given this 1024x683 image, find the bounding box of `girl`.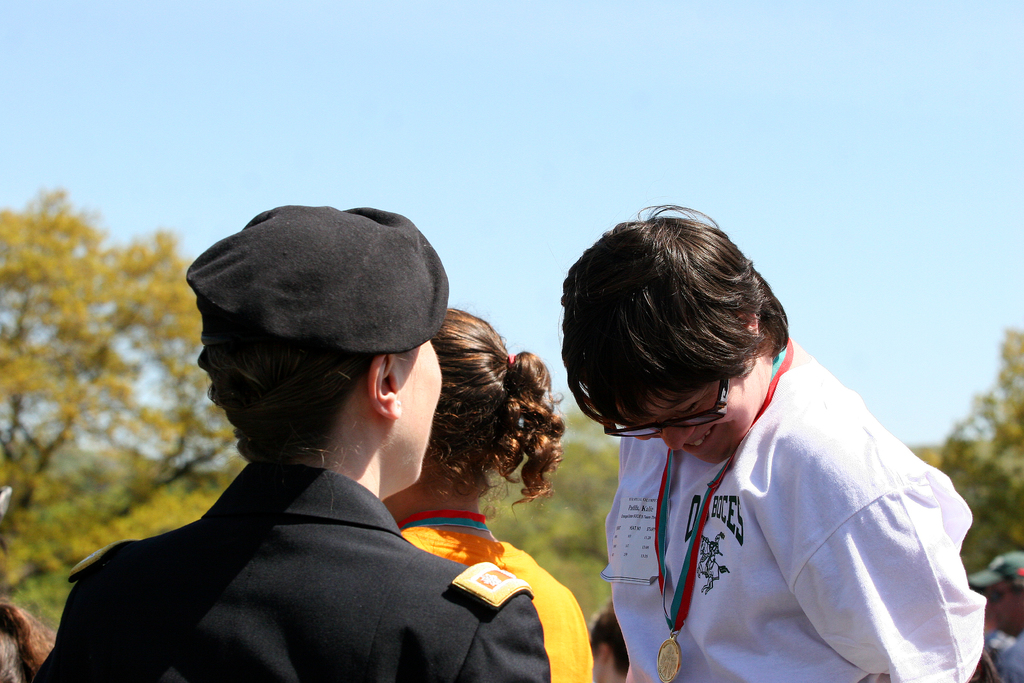
x1=385 y1=306 x2=597 y2=682.
